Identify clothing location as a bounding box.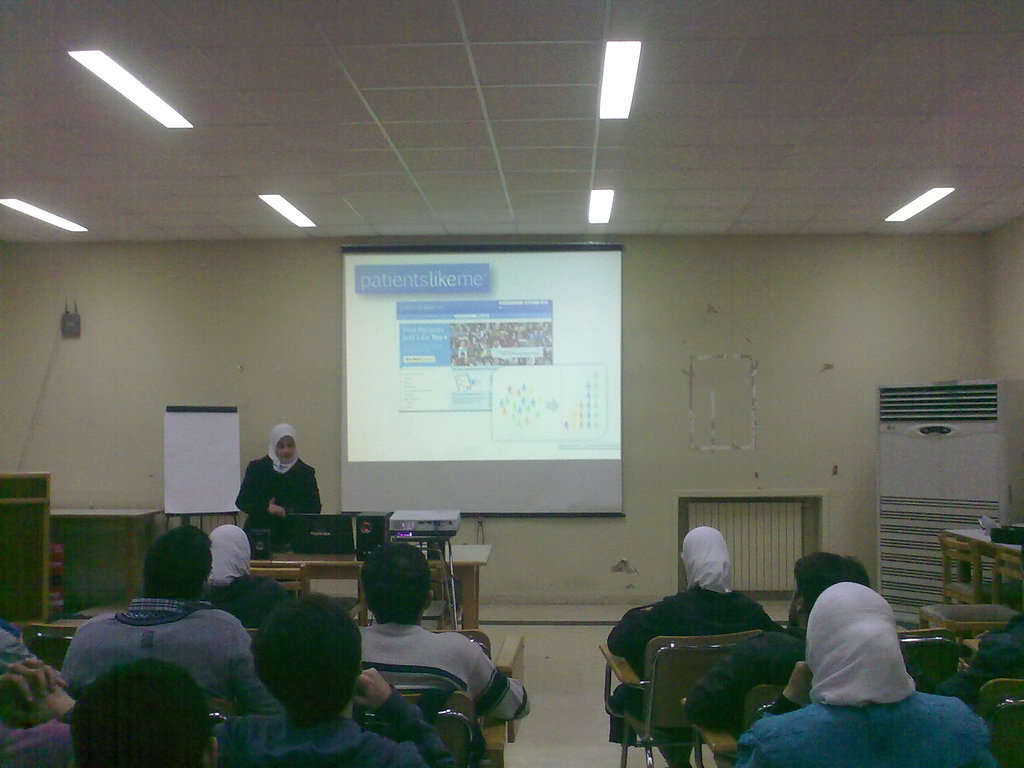
(738,700,995,767).
